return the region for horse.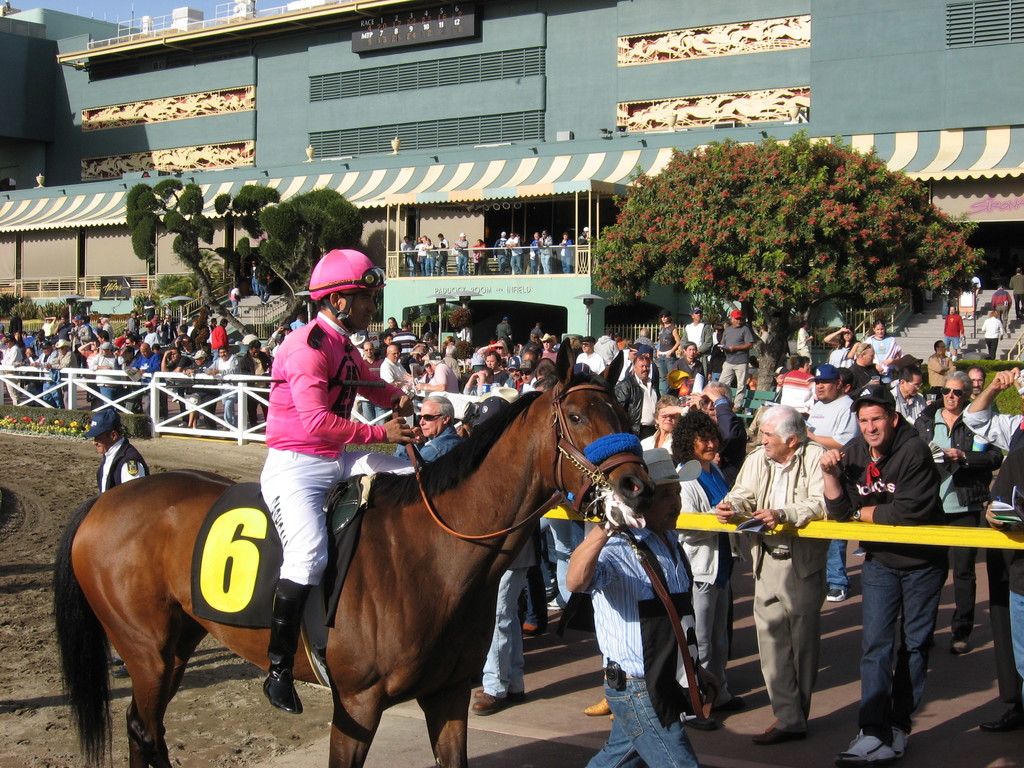
{"left": 50, "top": 340, "right": 655, "bottom": 767}.
